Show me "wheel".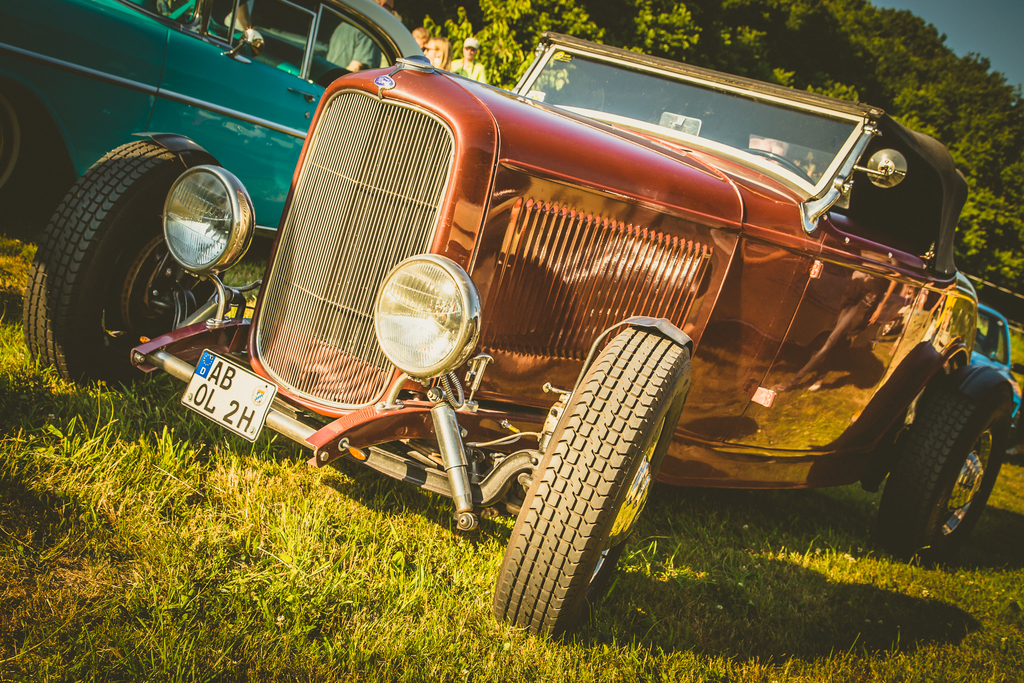
"wheel" is here: left=21, top=140, right=218, bottom=393.
